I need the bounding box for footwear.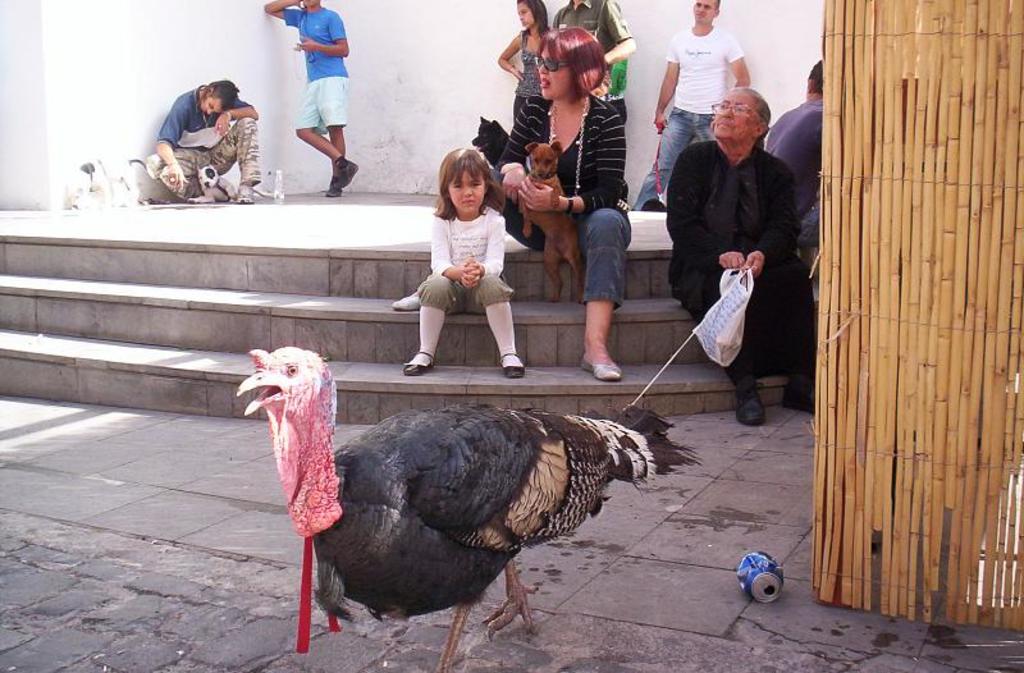
Here it is: (x1=577, y1=356, x2=623, y2=383).
